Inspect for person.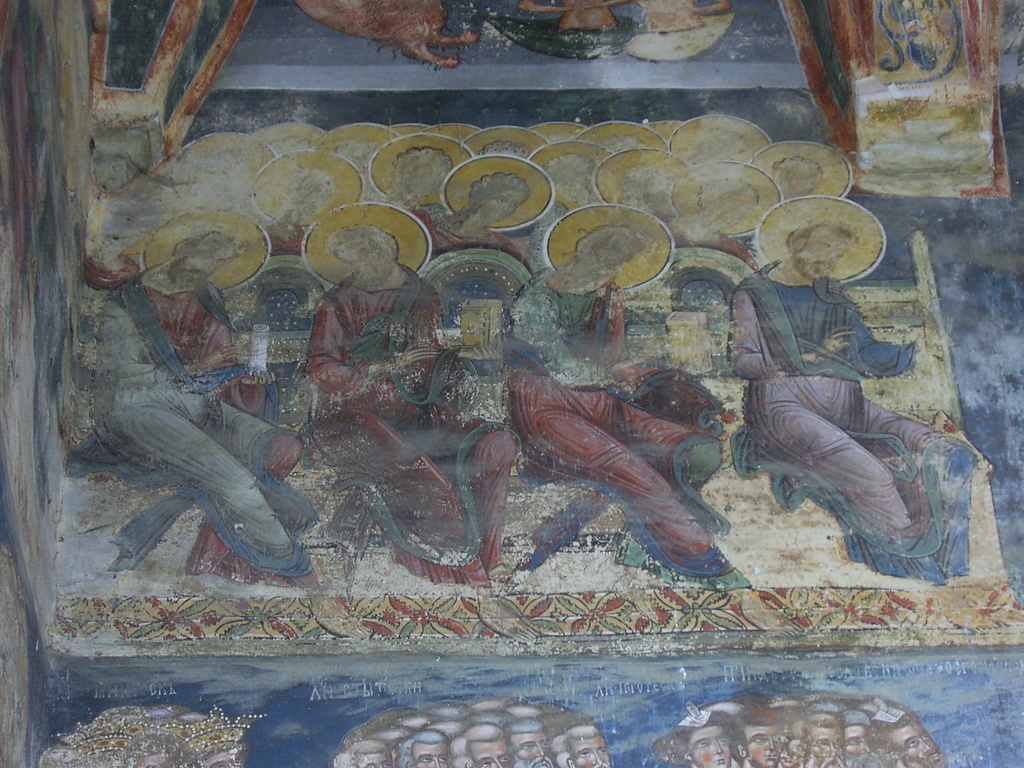
Inspection: 883:706:948:767.
